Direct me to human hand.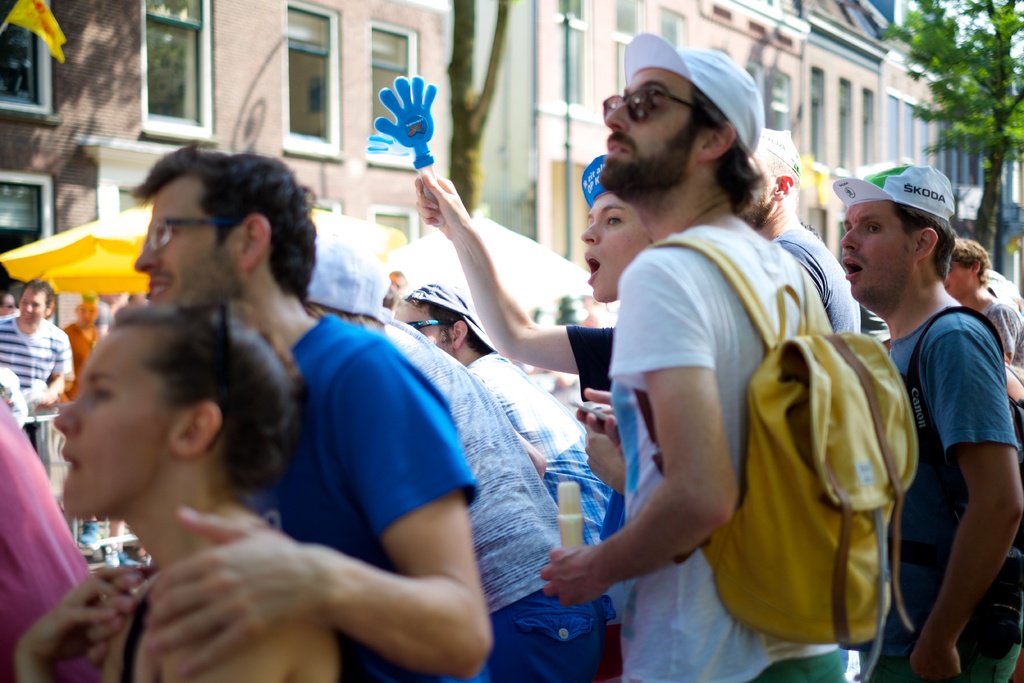
Direction: (x1=96, y1=563, x2=147, y2=668).
